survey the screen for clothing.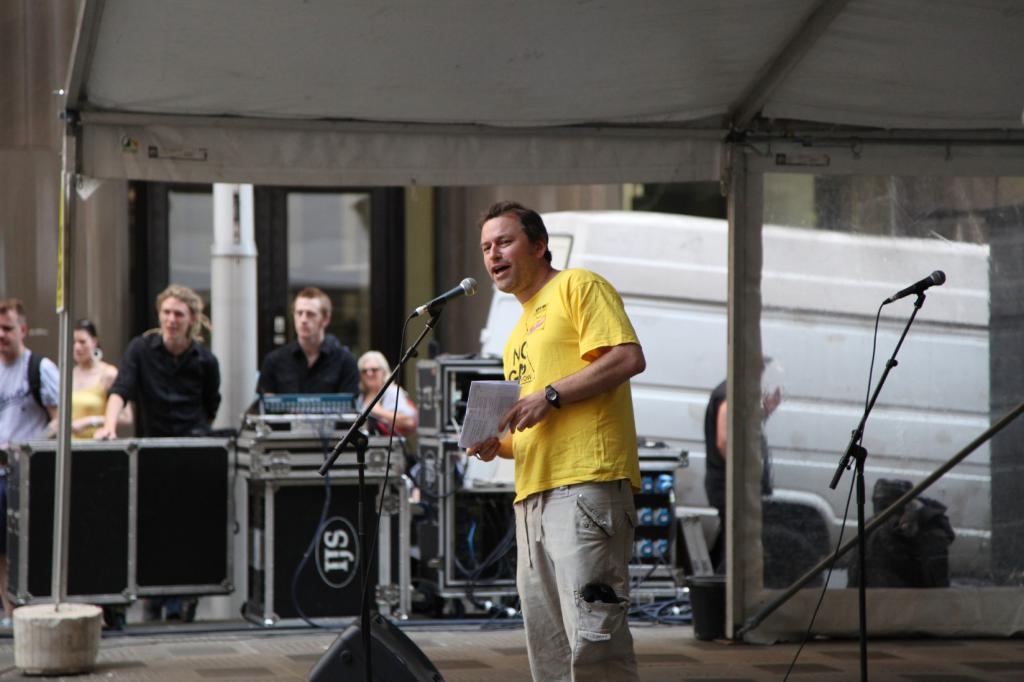
Survey found: 502/267/642/680.
